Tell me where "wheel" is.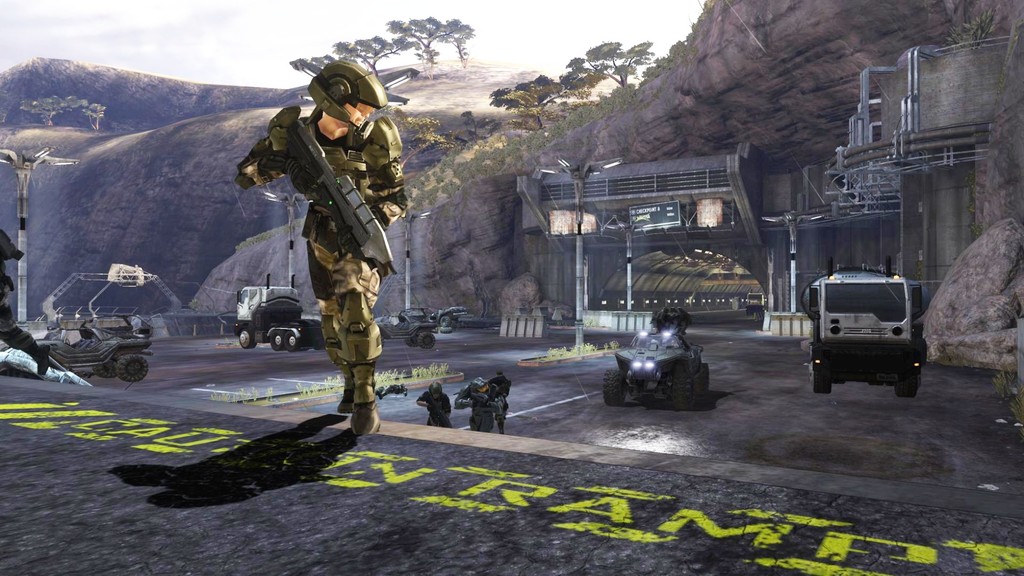
"wheel" is at [691, 358, 715, 399].
